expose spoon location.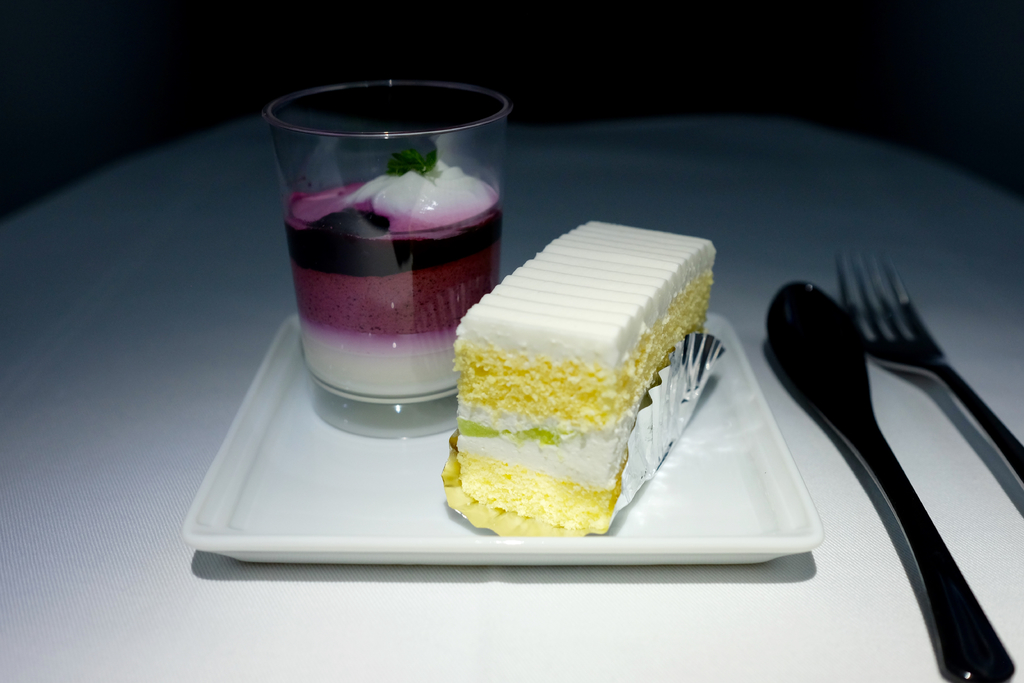
Exposed at x1=764, y1=277, x2=1016, y2=682.
